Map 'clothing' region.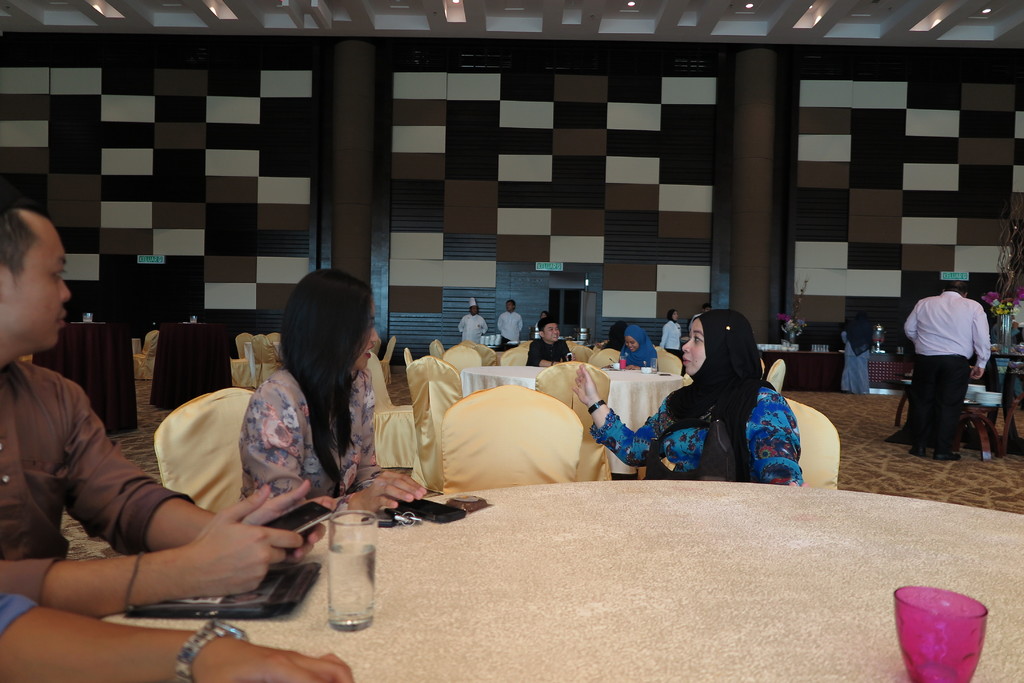
Mapped to x1=845, y1=330, x2=879, y2=395.
